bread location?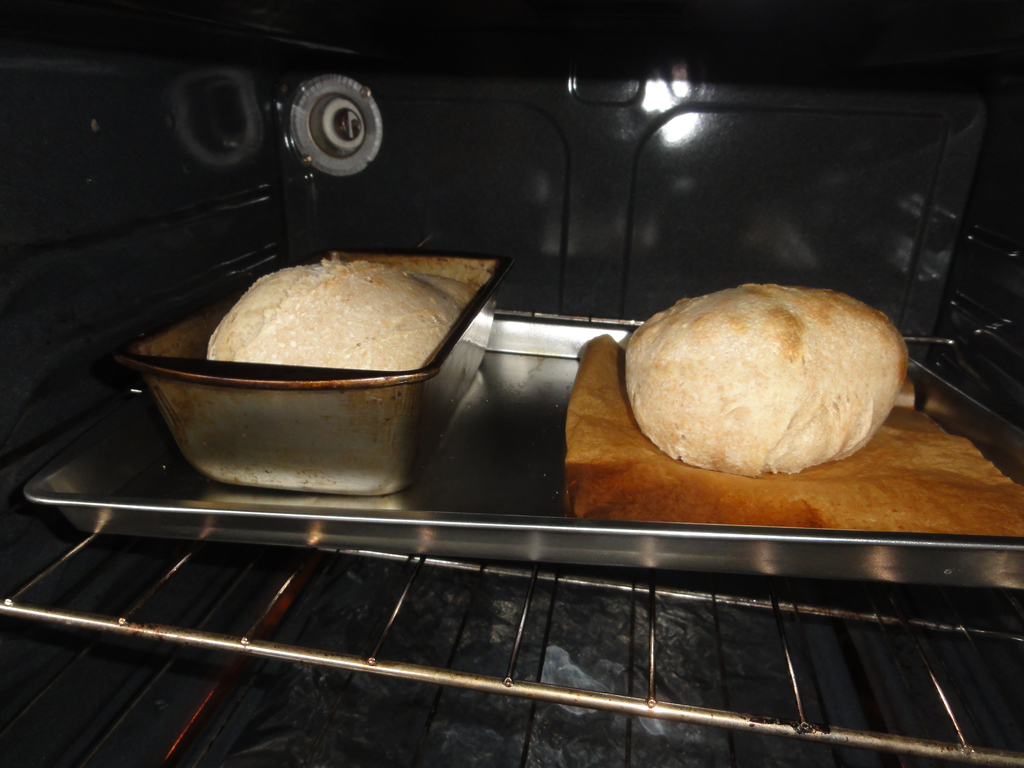
<bbox>188, 246, 461, 394</bbox>
